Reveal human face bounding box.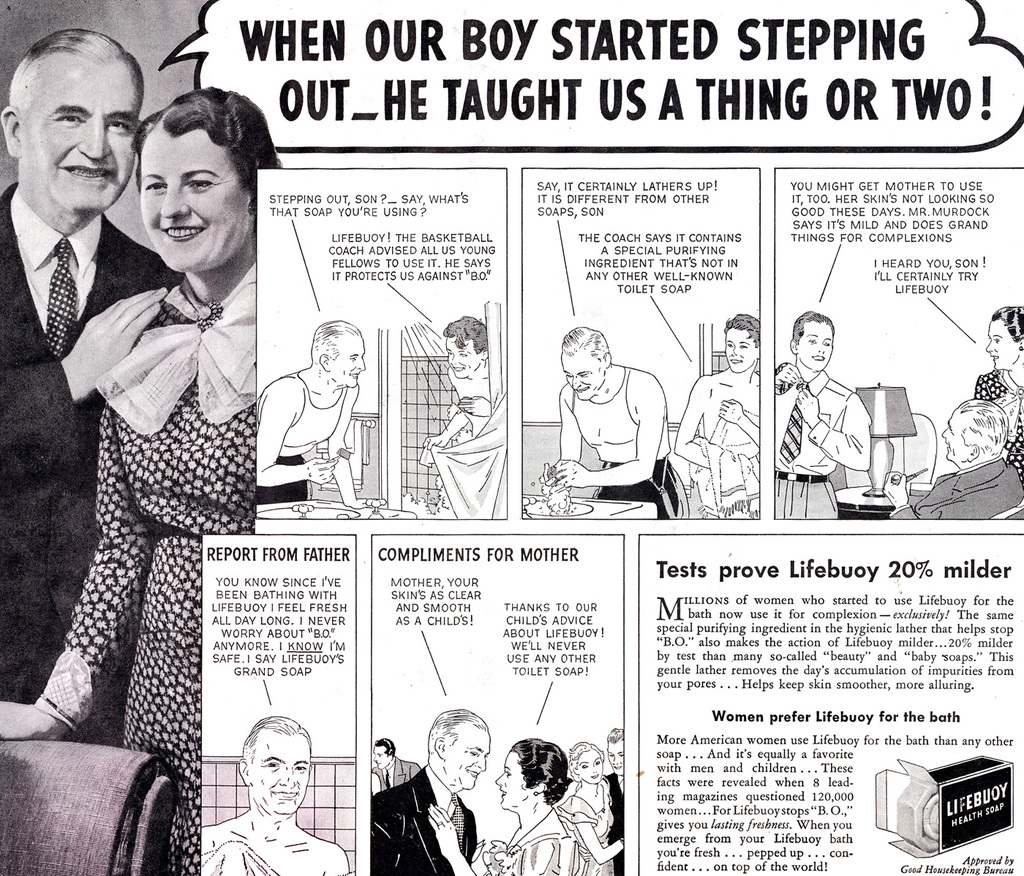
Revealed: l=987, t=320, r=1018, b=367.
